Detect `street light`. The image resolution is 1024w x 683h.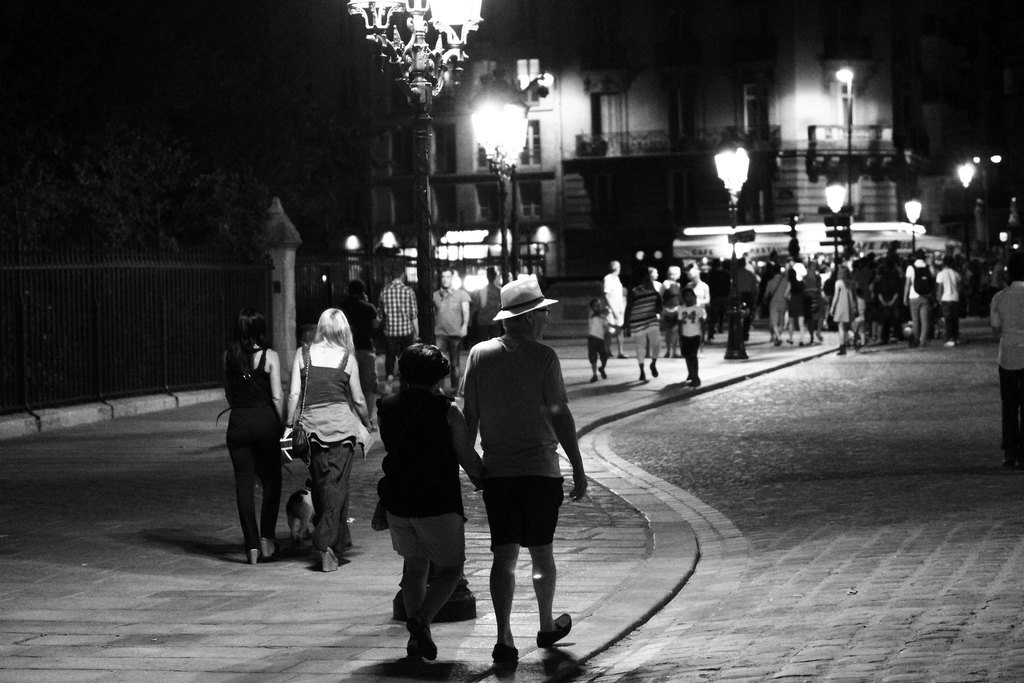
715,147,756,361.
